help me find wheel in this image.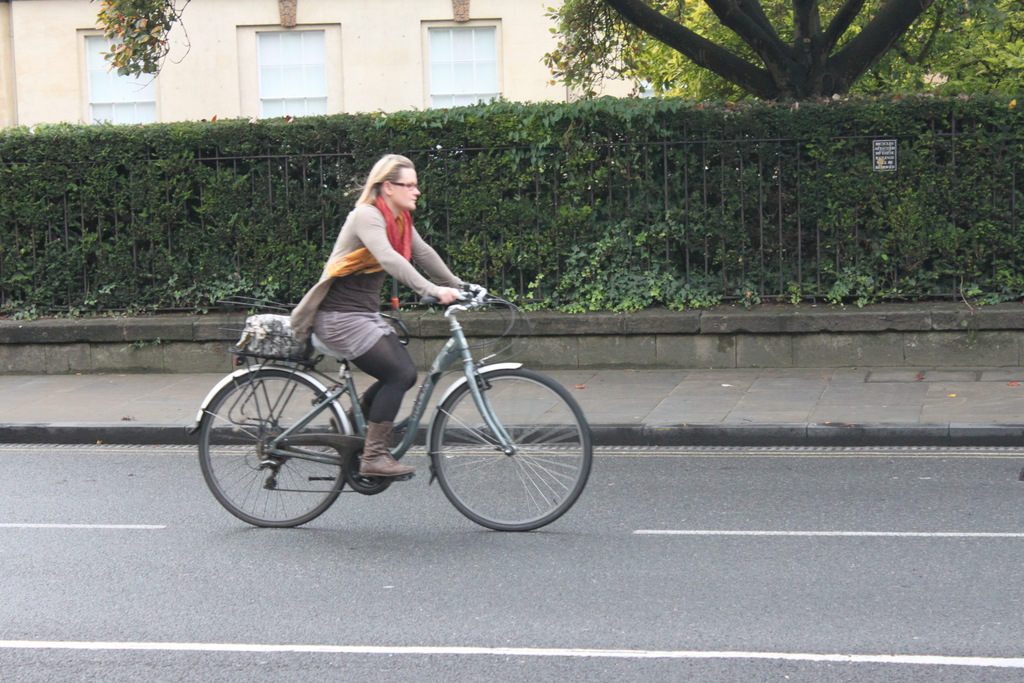
Found it: x1=430 y1=358 x2=590 y2=533.
